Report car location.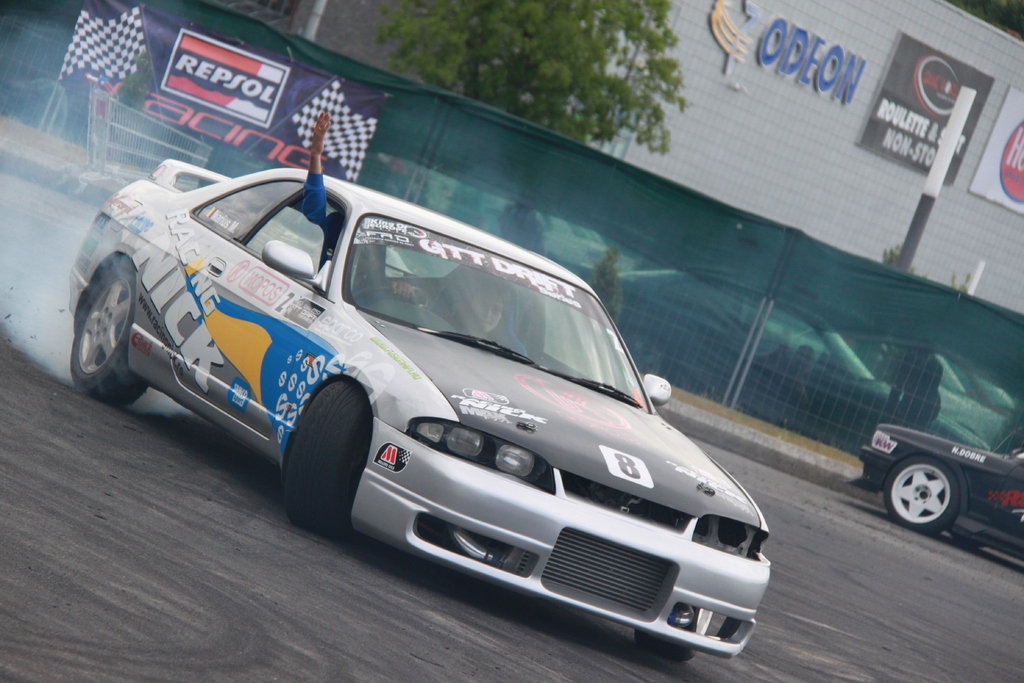
Report: box(857, 422, 1023, 561).
